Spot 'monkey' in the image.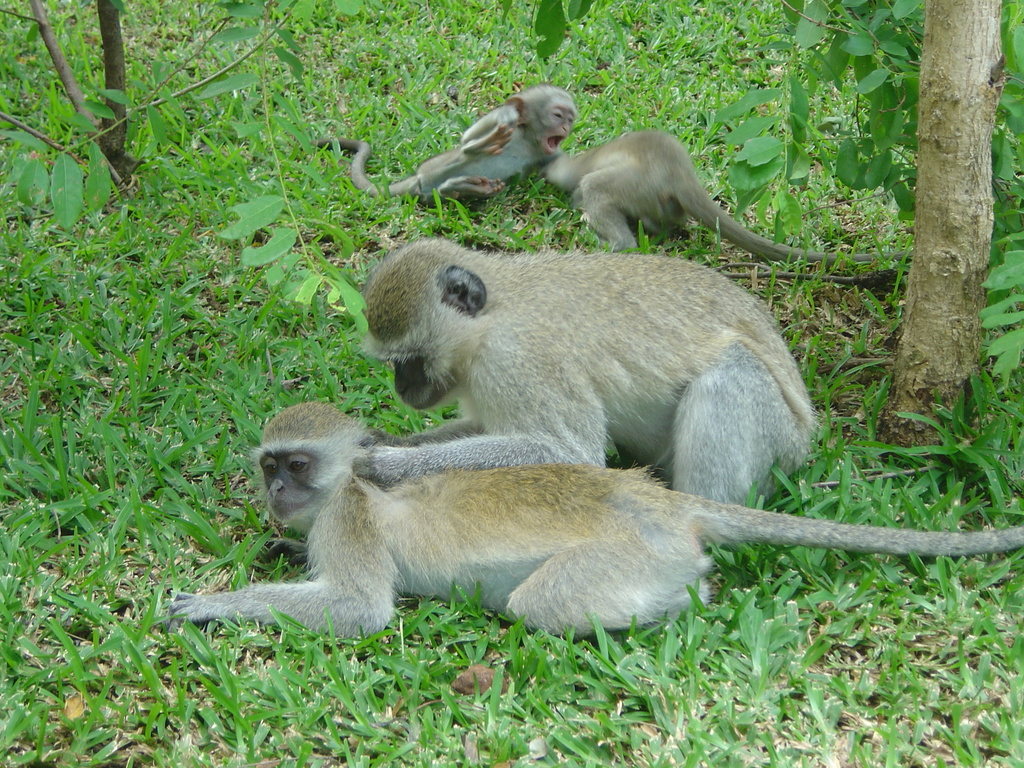
'monkey' found at (541, 129, 915, 265).
